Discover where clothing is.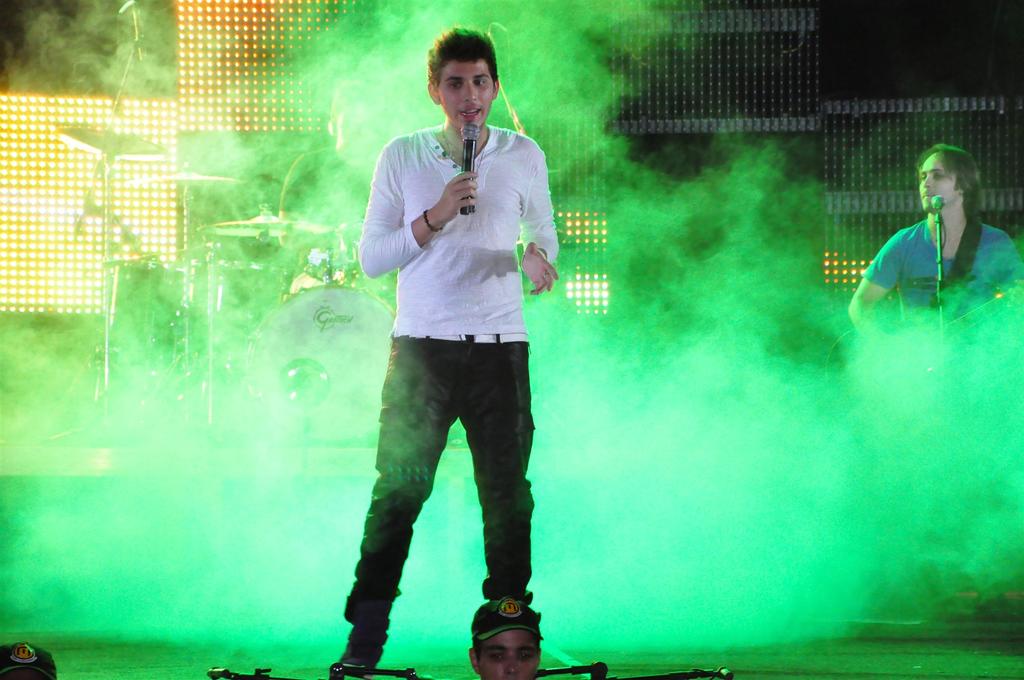
Discovered at select_region(353, 47, 563, 603).
